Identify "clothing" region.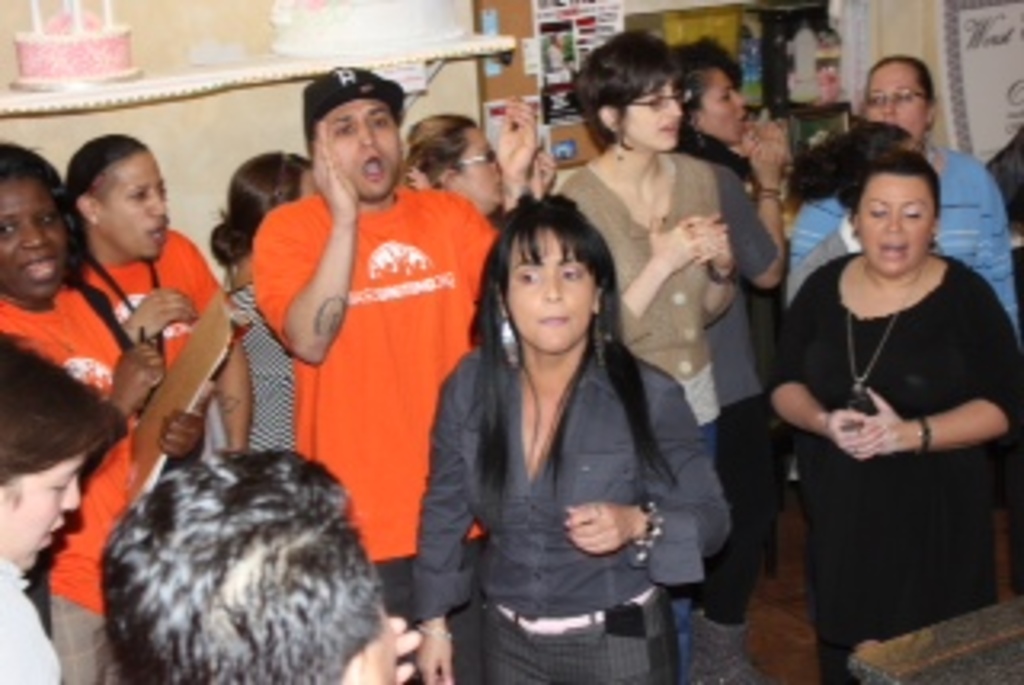
Region: box(566, 128, 749, 669).
